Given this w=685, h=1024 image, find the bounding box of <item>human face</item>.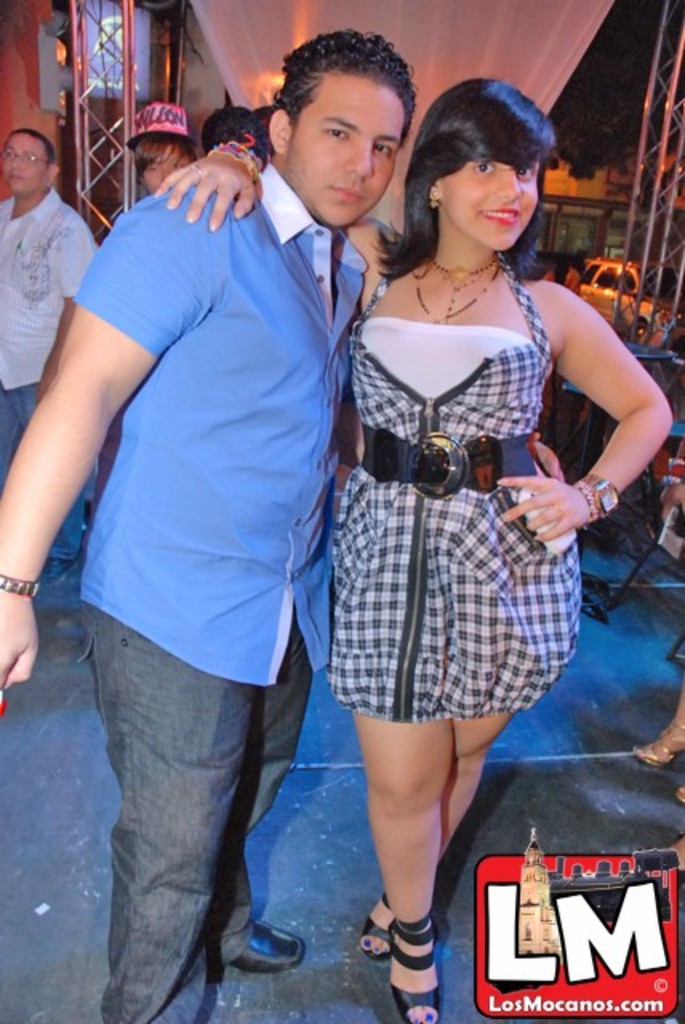
select_region(285, 74, 407, 230).
